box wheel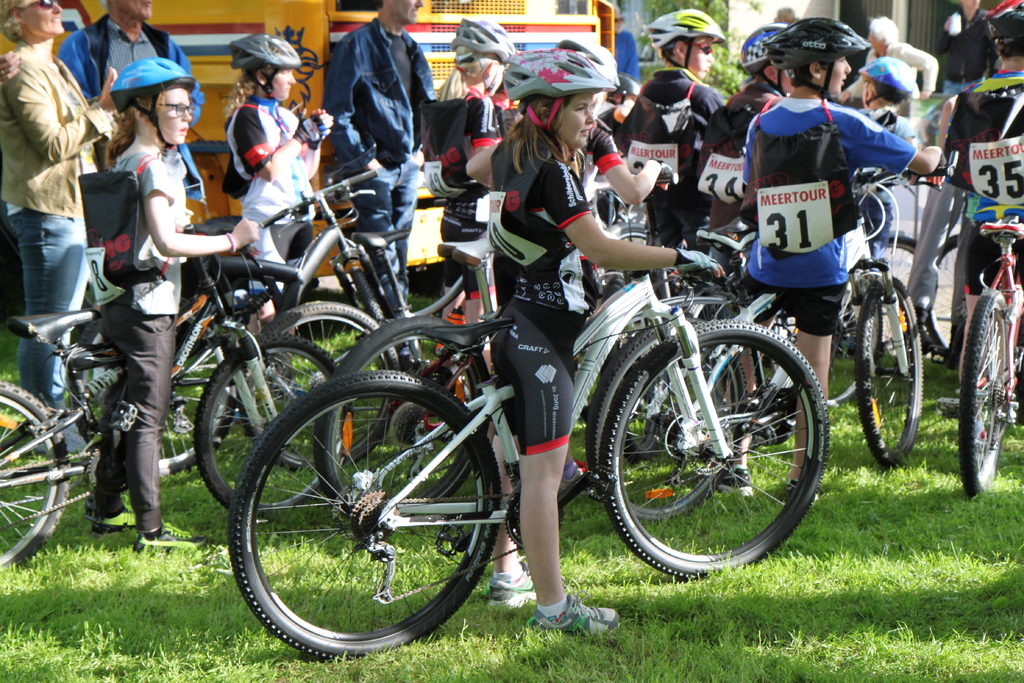
rect(240, 302, 399, 469)
